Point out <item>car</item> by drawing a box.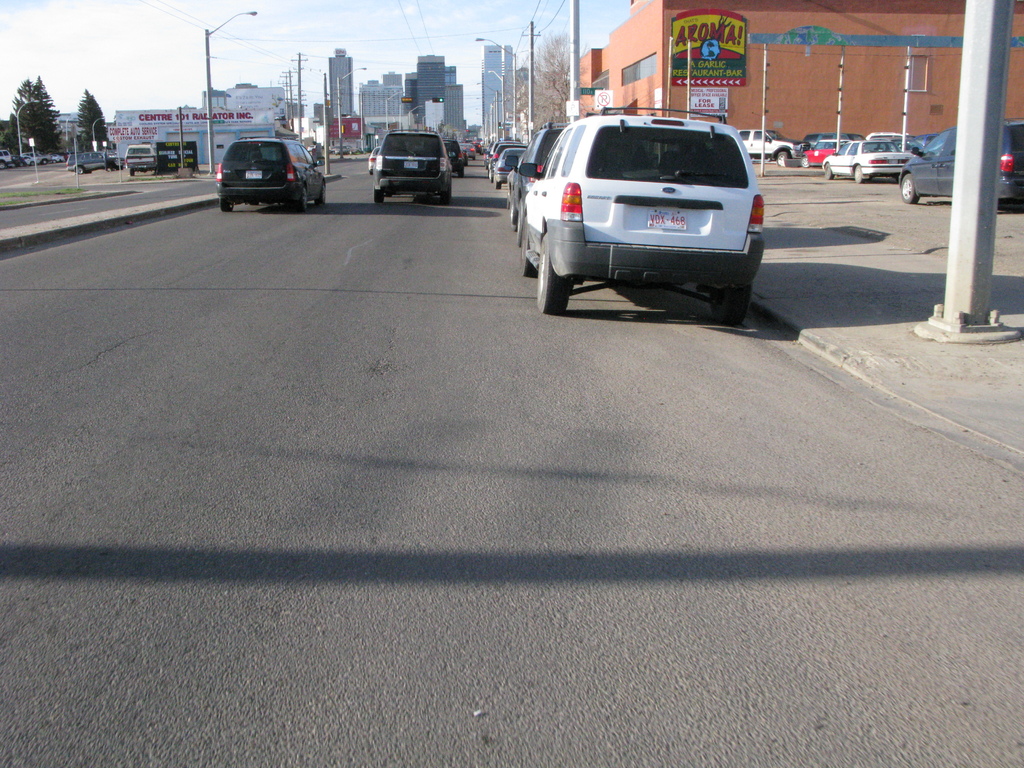
<bbox>67, 143, 109, 177</bbox>.
